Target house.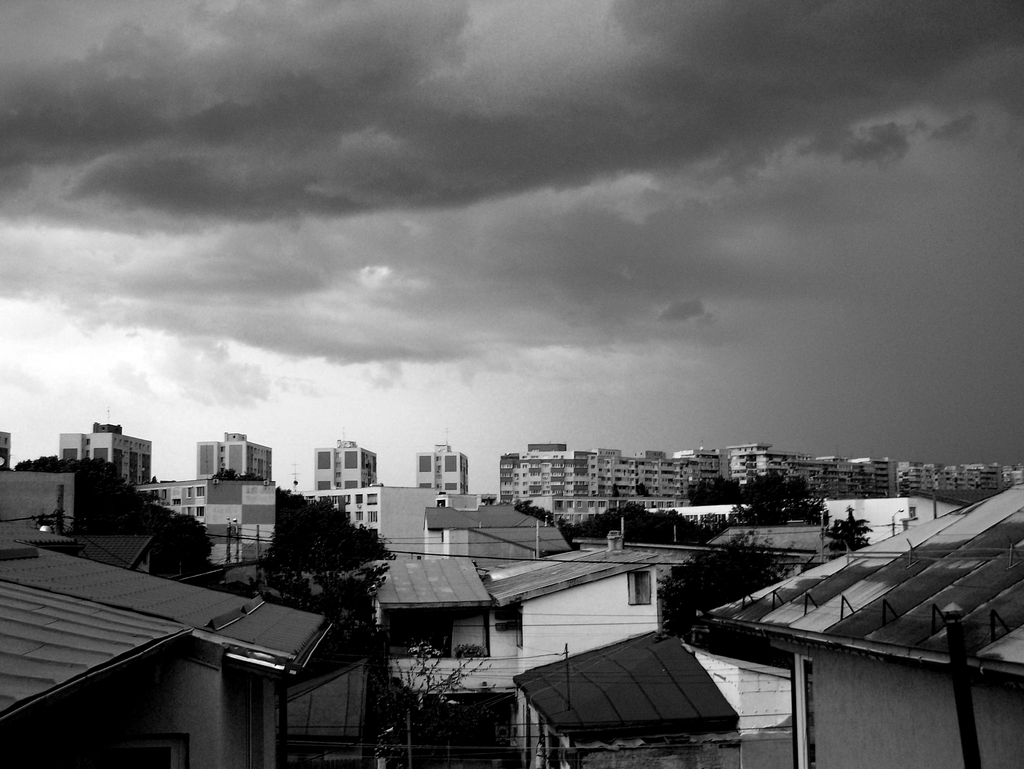
Target region: locate(687, 482, 1023, 768).
